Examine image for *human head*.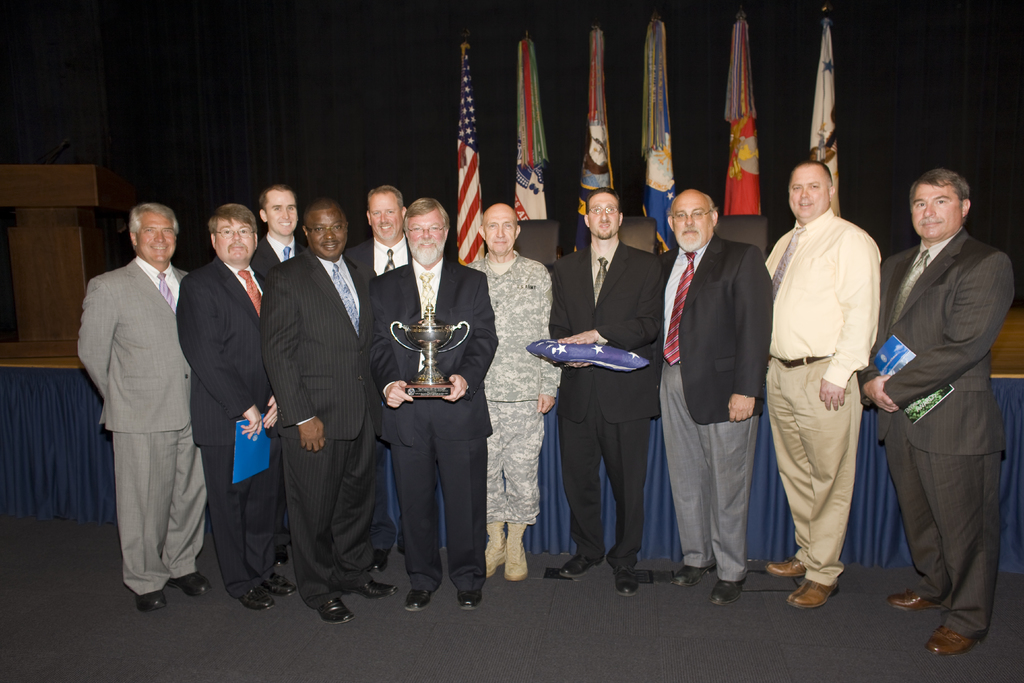
Examination result: 586 186 626 240.
